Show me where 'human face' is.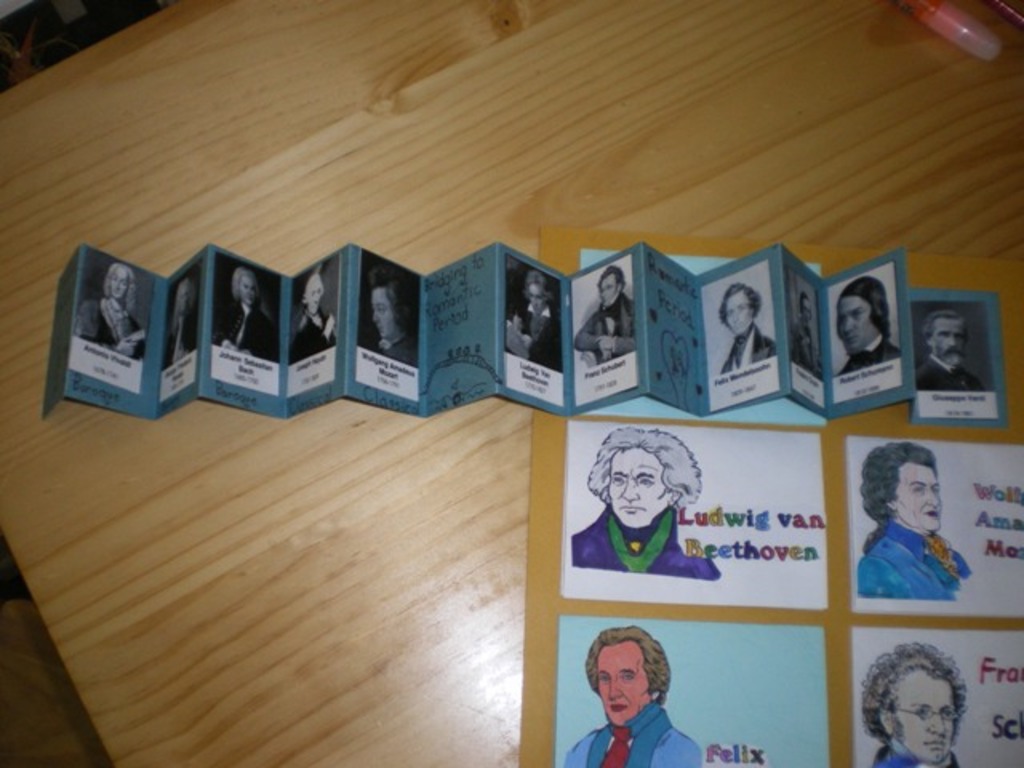
'human face' is at (x1=370, y1=286, x2=397, y2=336).
